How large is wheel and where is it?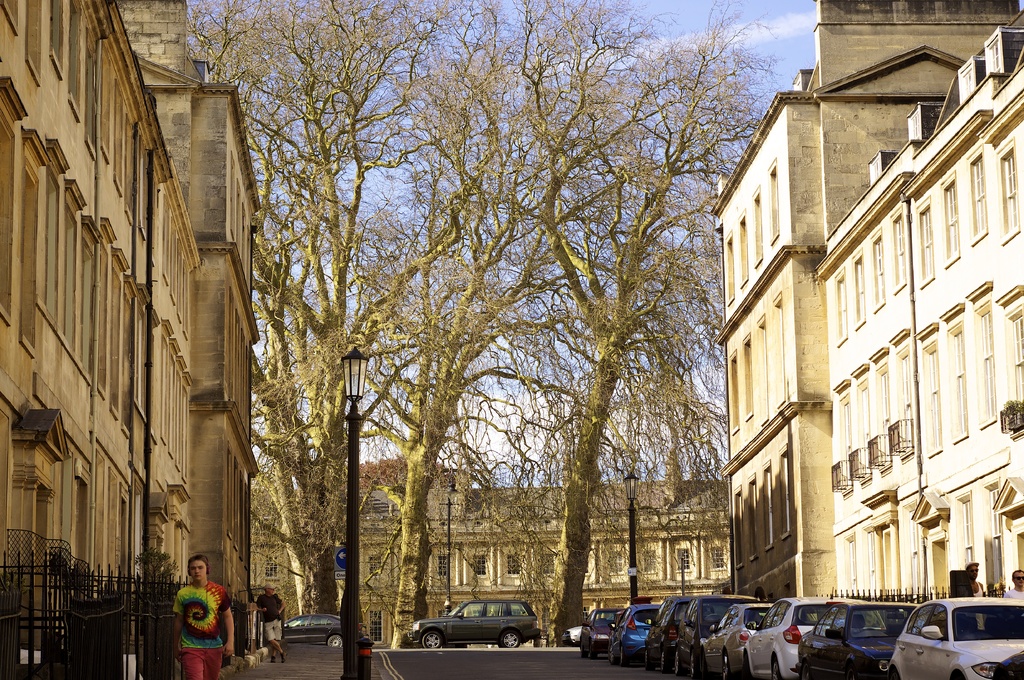
Bounding box: (x1=328, y1=631, x2=345, y2=646).
